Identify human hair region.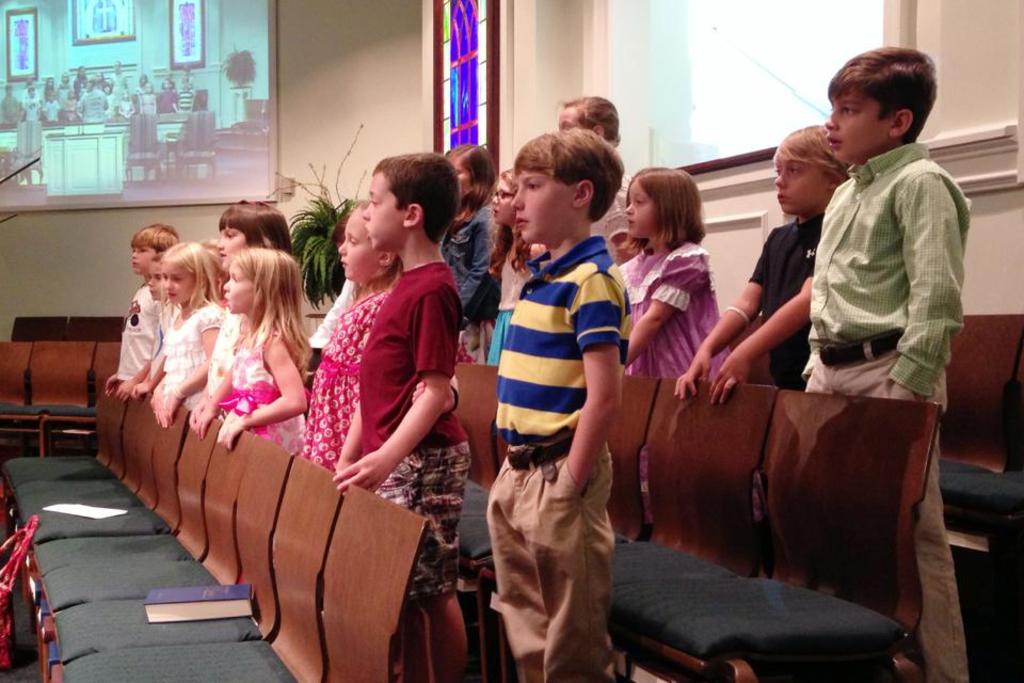
Region: (left=217, top=201, right=291, bottom=254).
